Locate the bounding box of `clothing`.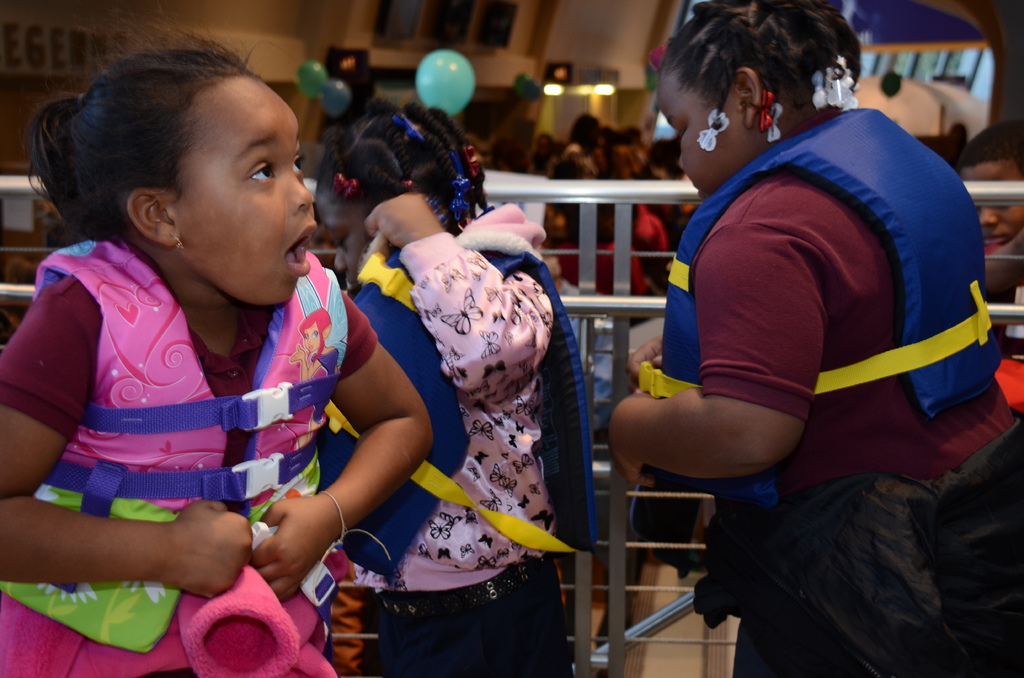
Bounding box: box=[0, 279, 378, 677].
